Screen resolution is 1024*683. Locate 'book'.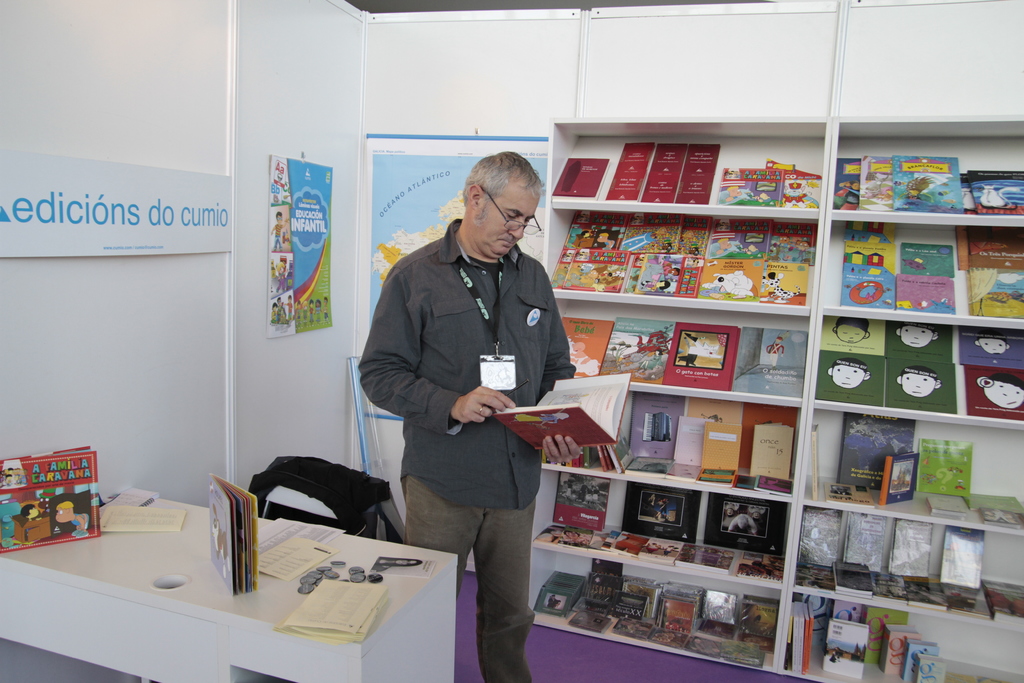
(658, 323, 738, 391).
